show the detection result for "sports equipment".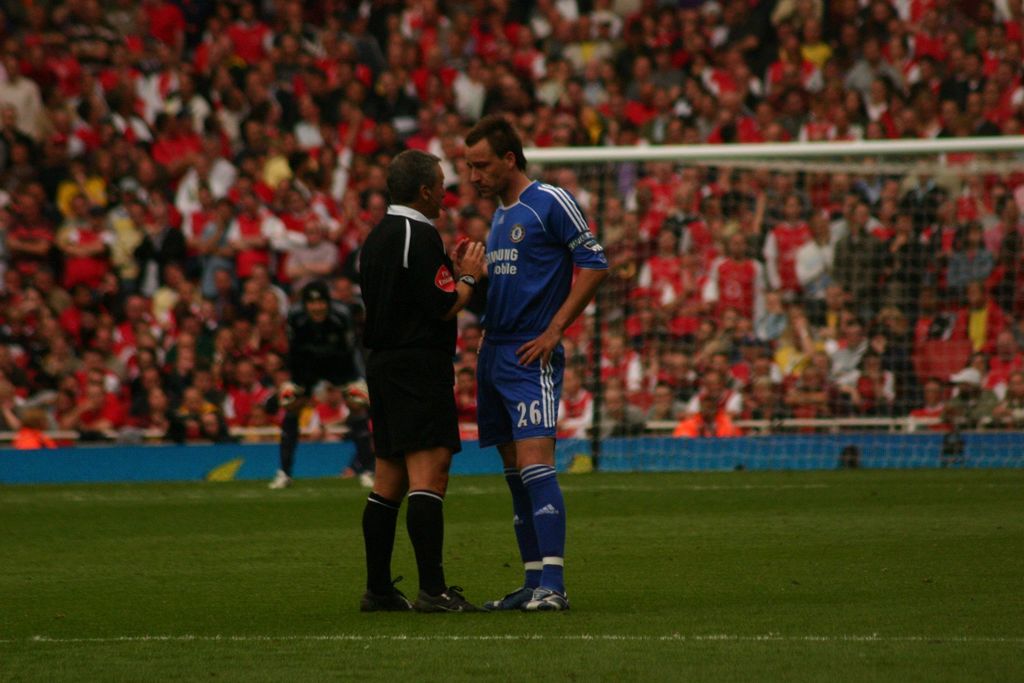
<region>522, 589, 568, 609</region>.
